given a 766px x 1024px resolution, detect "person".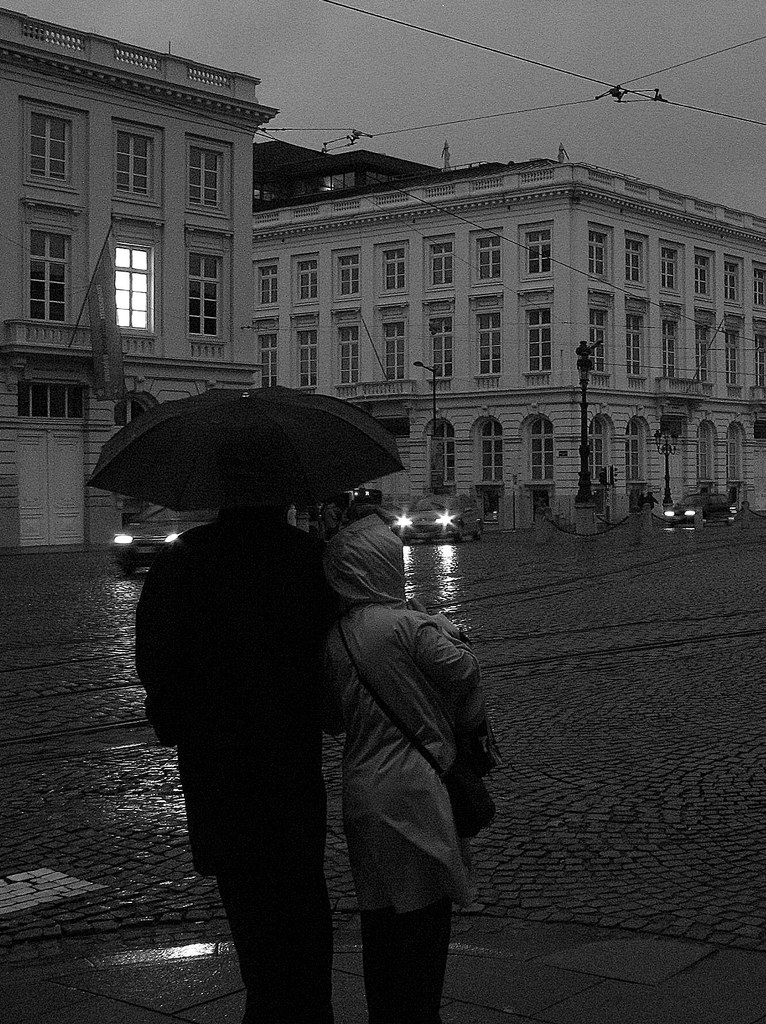
bbox=[285, 476, 499, 1023].
